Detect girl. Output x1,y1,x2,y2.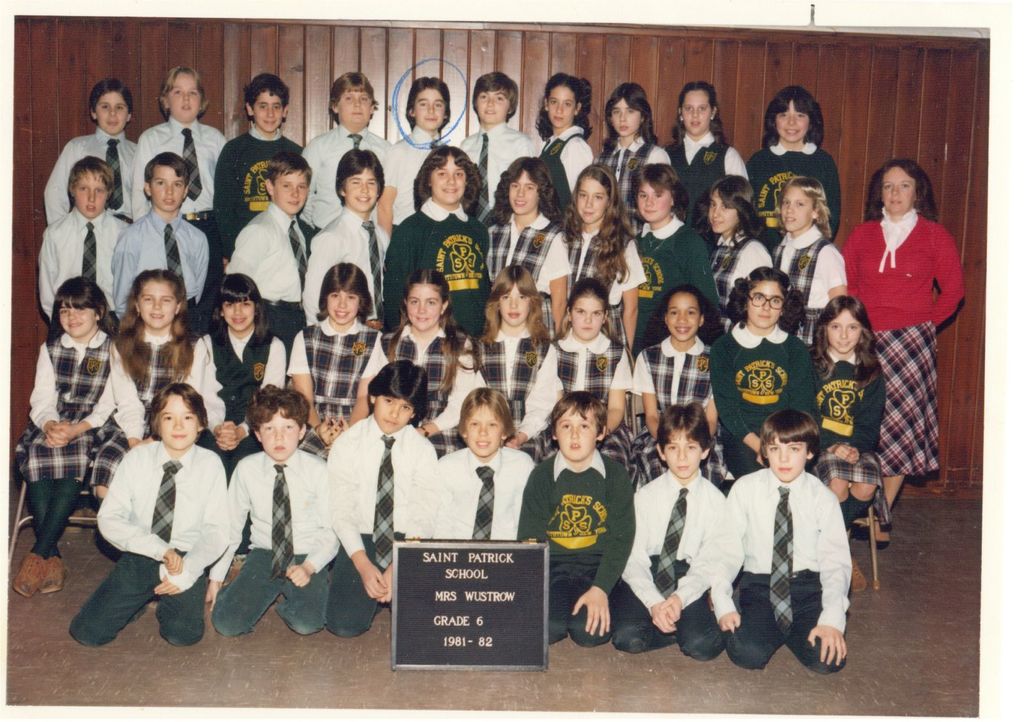
389,268,483,458.
